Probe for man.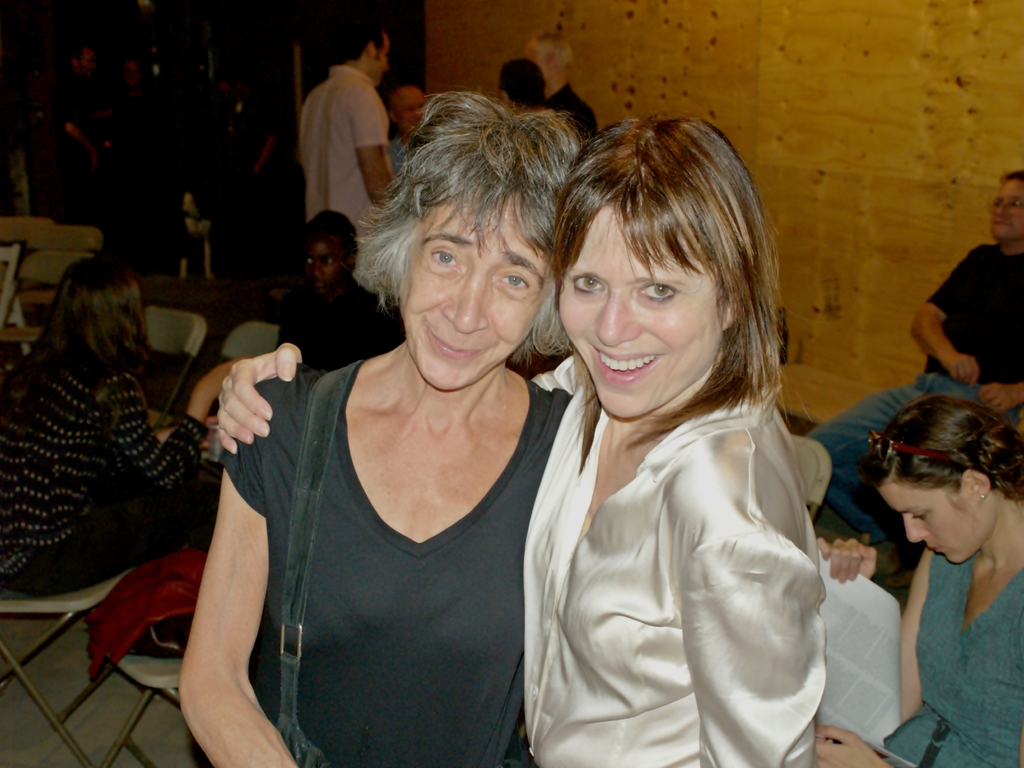
Probe result: bbox=(388, 87, 424, 184).
